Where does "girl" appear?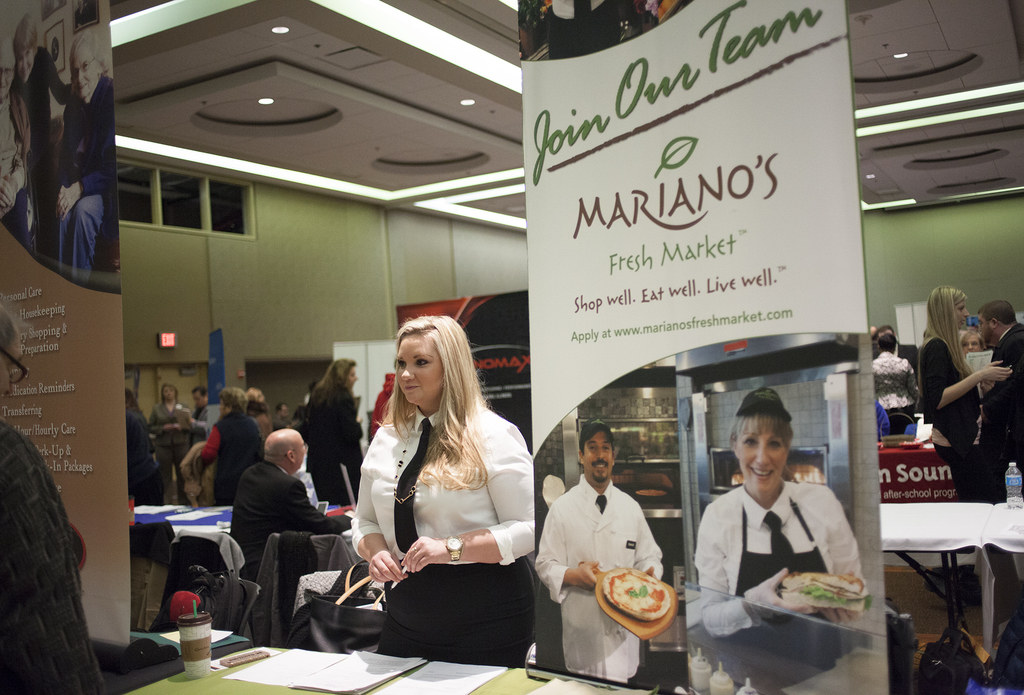
Appears at pyautogui.locateOnScreen(920, 290, 1014, 498).
